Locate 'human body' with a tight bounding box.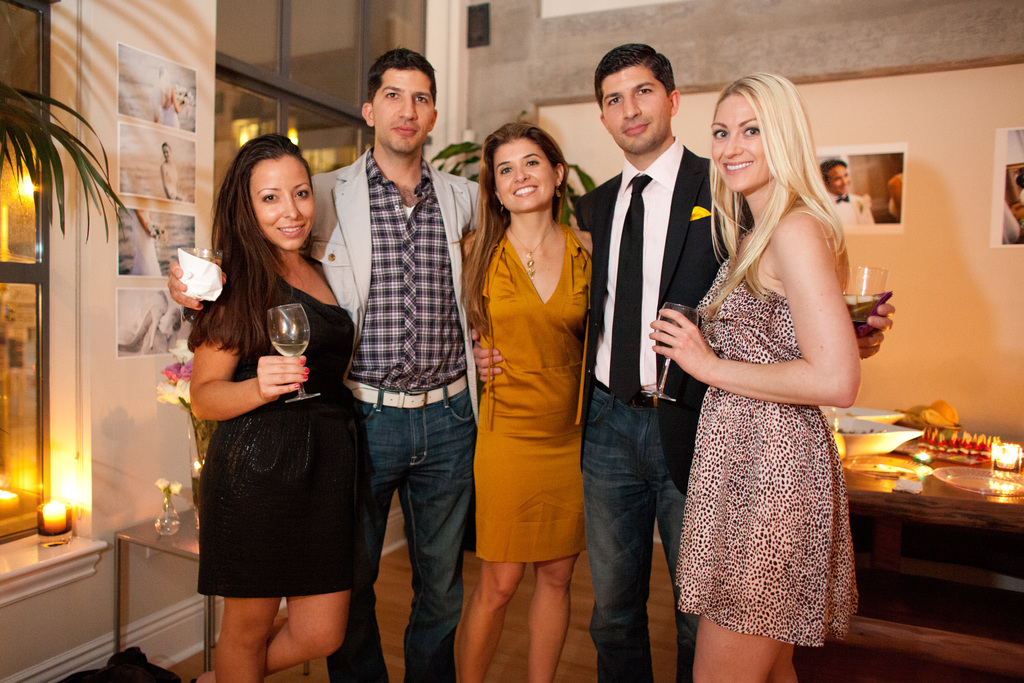
(x1=820, y1=161, x2=863, y2=224).
